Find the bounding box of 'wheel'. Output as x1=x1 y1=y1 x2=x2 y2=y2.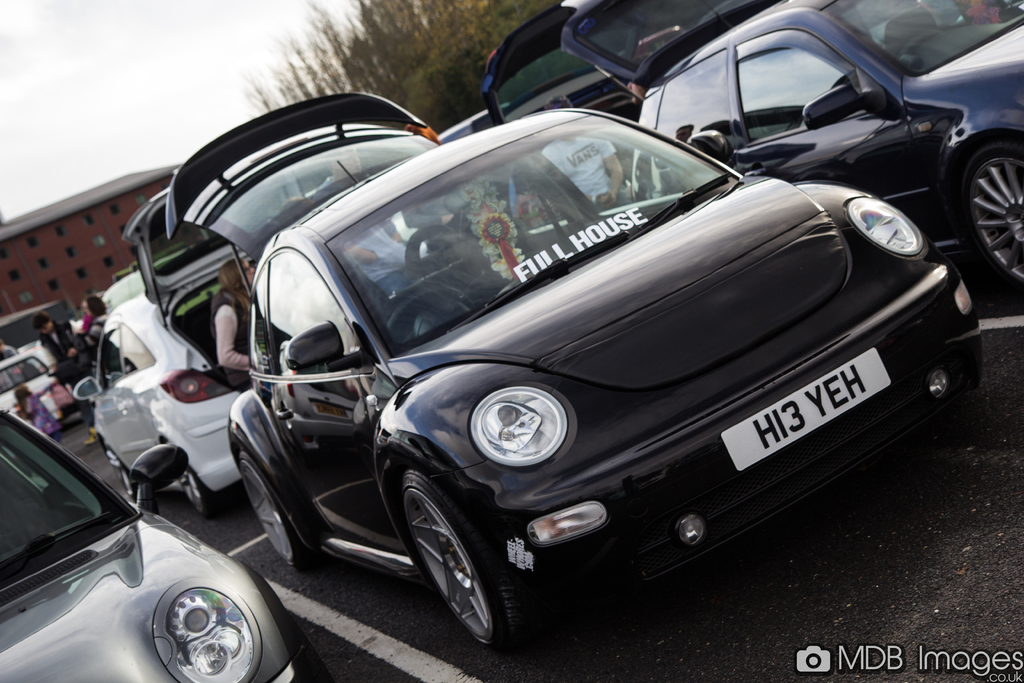
x1=388 y1=288 x2=477 y2=353.
